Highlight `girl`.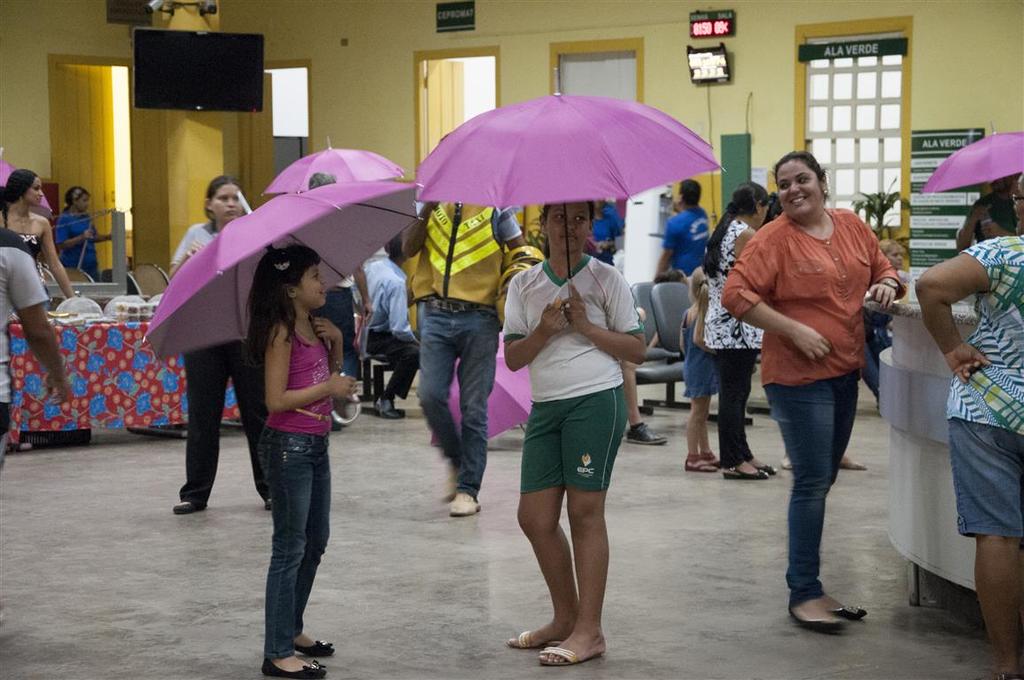
Highlighted region: 0,166,76,299.
